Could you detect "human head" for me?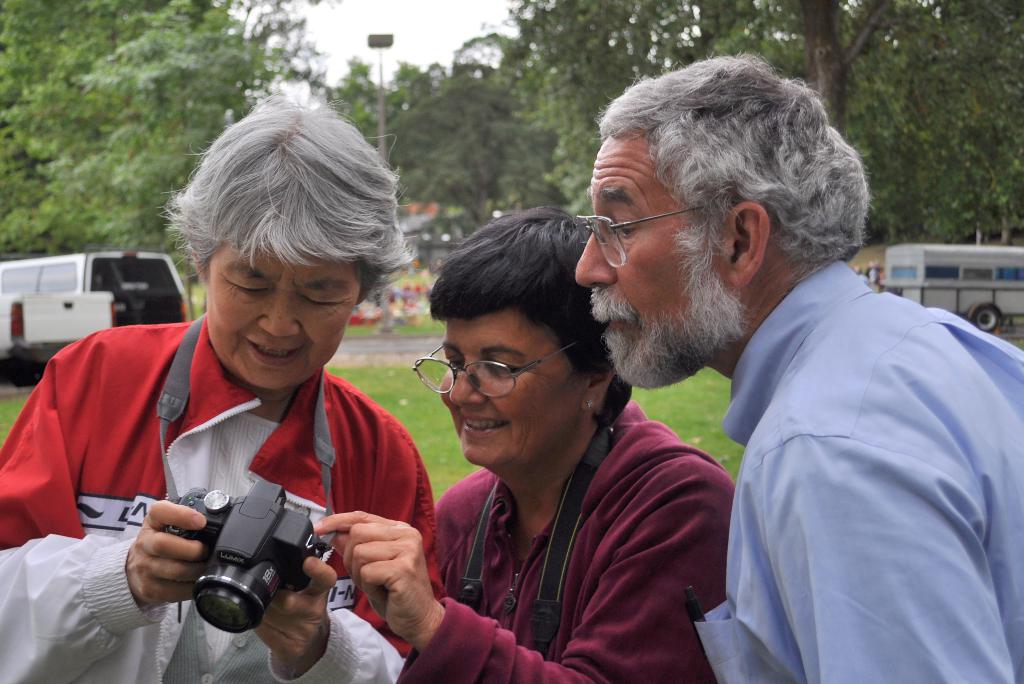
Detection result: (left=406, top=204, right=635, bottom=497).
